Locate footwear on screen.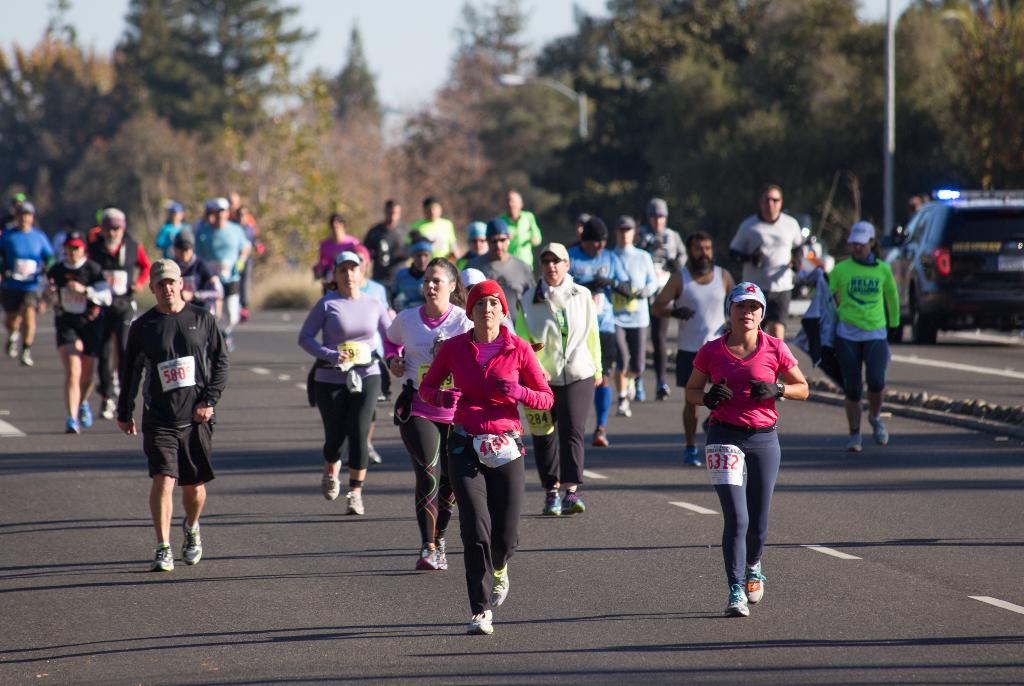
On screen at (left=5, top=342, right=14, bottom=369).
